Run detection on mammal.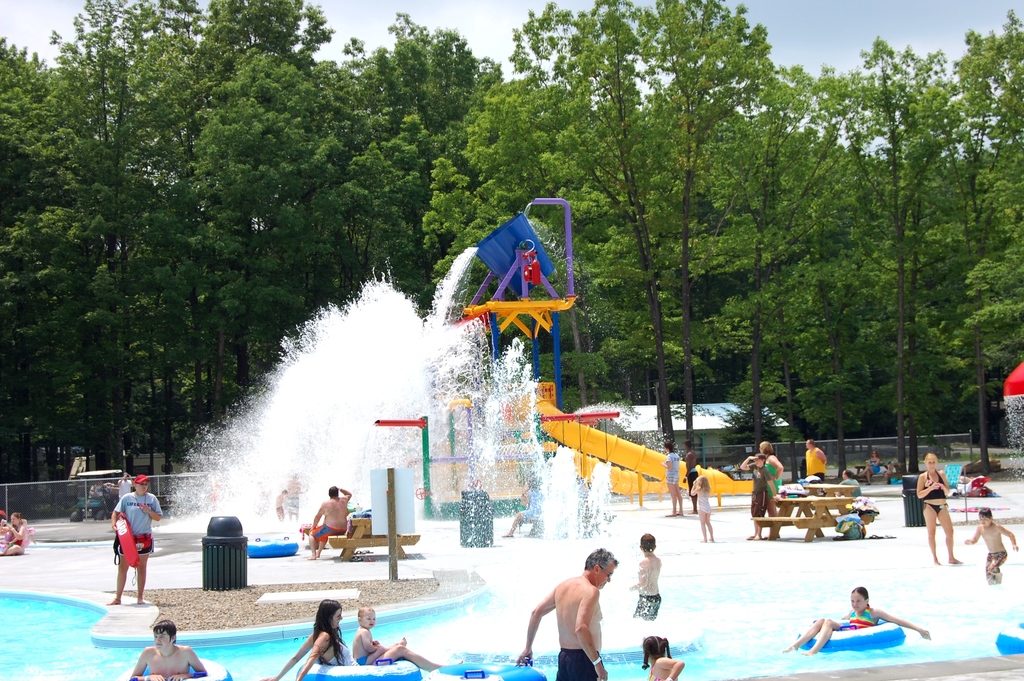
Result: 0/507/26/557.
